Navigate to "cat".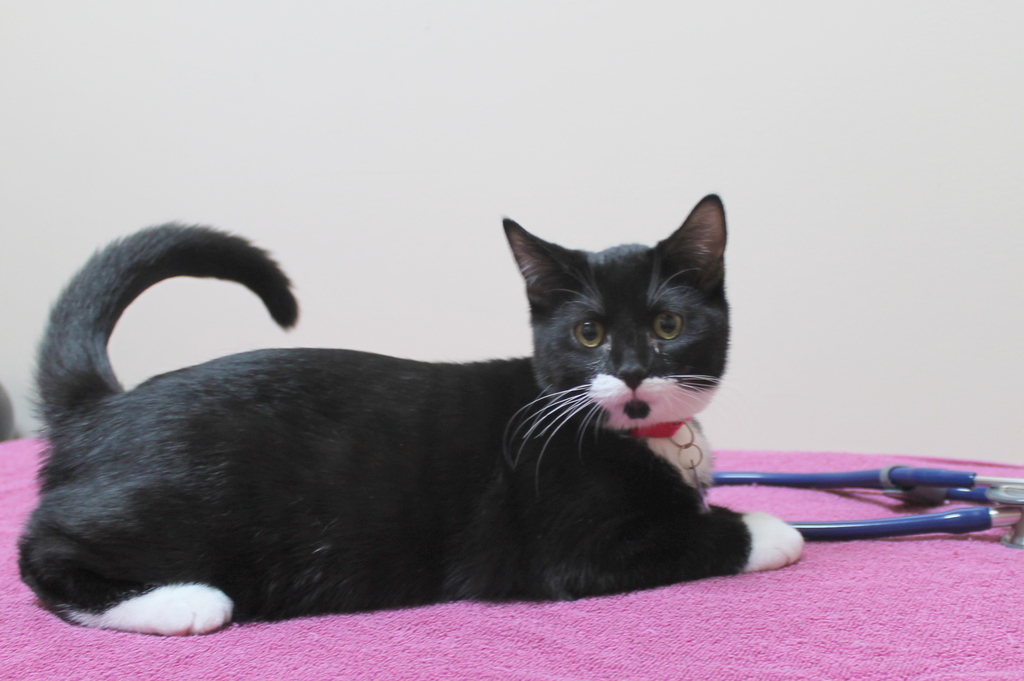
Navigation target: bbox=[13, 192, 801, 637].
